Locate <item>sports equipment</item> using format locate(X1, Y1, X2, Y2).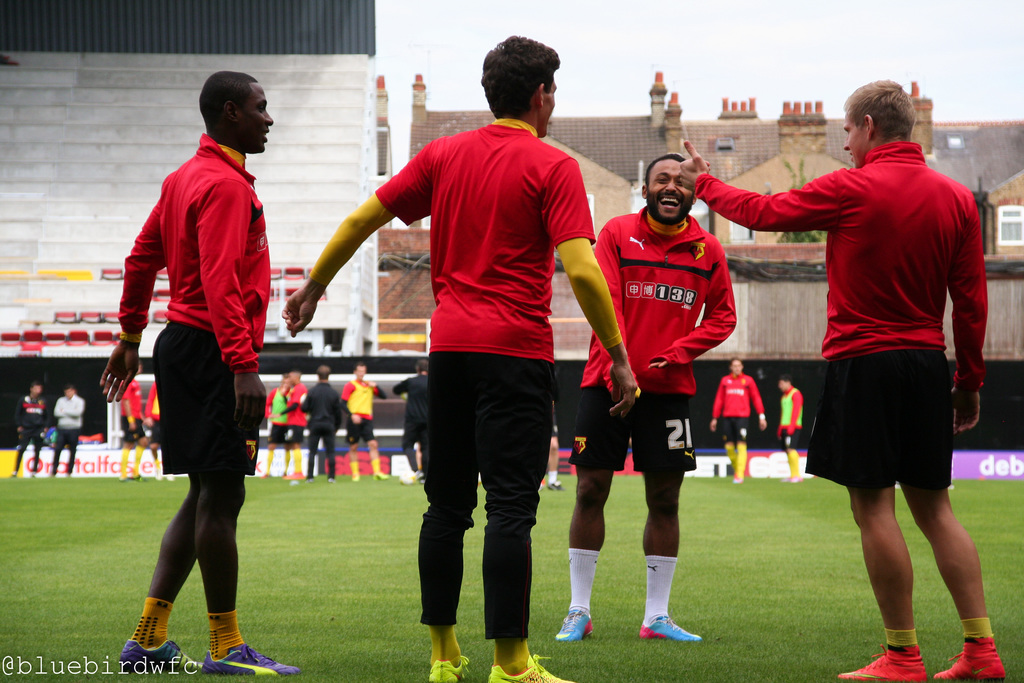
locate(554, 607, 595, 642).
